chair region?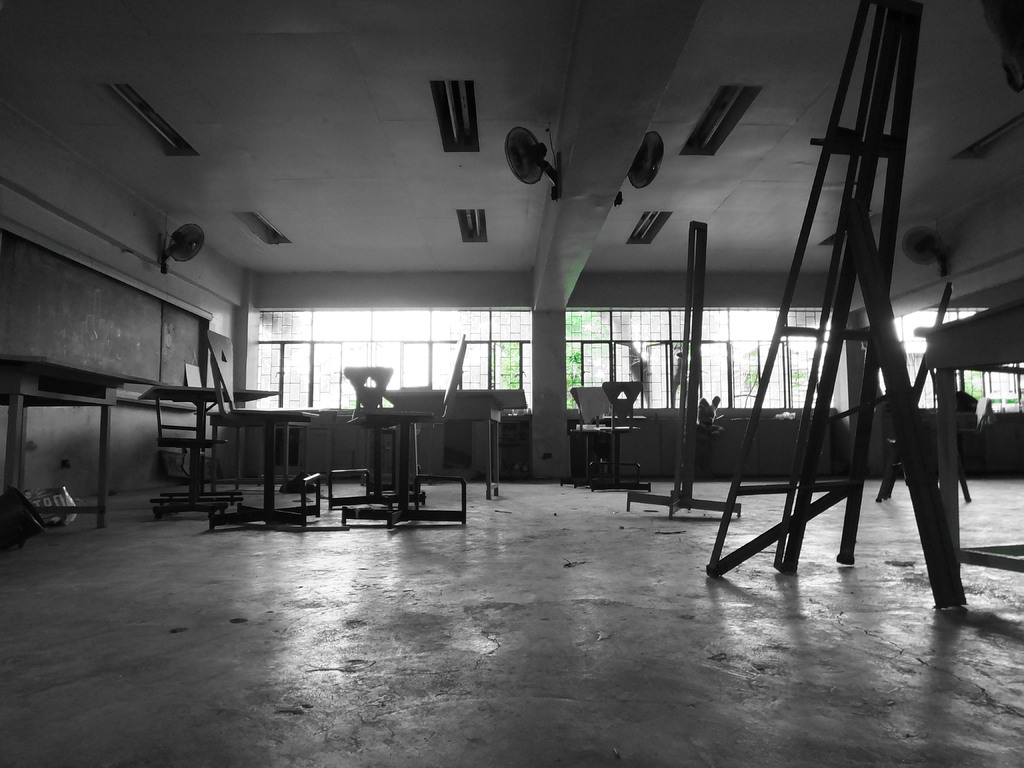
box(589, 380, 652, 495)
